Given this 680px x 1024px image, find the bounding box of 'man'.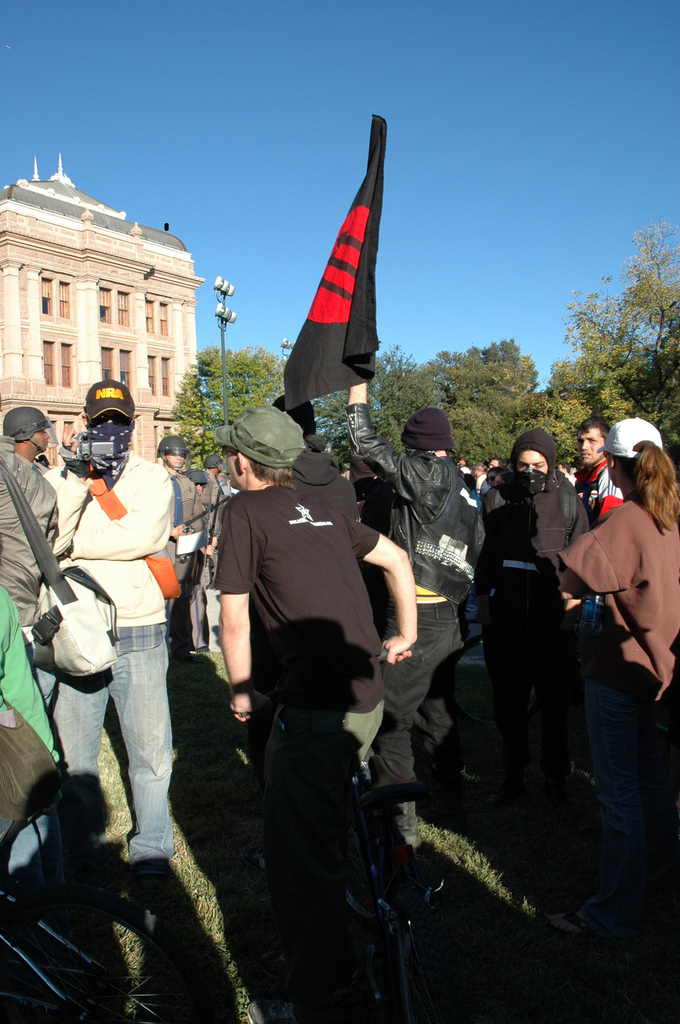
l=344, t=371, r=480, b=784.
